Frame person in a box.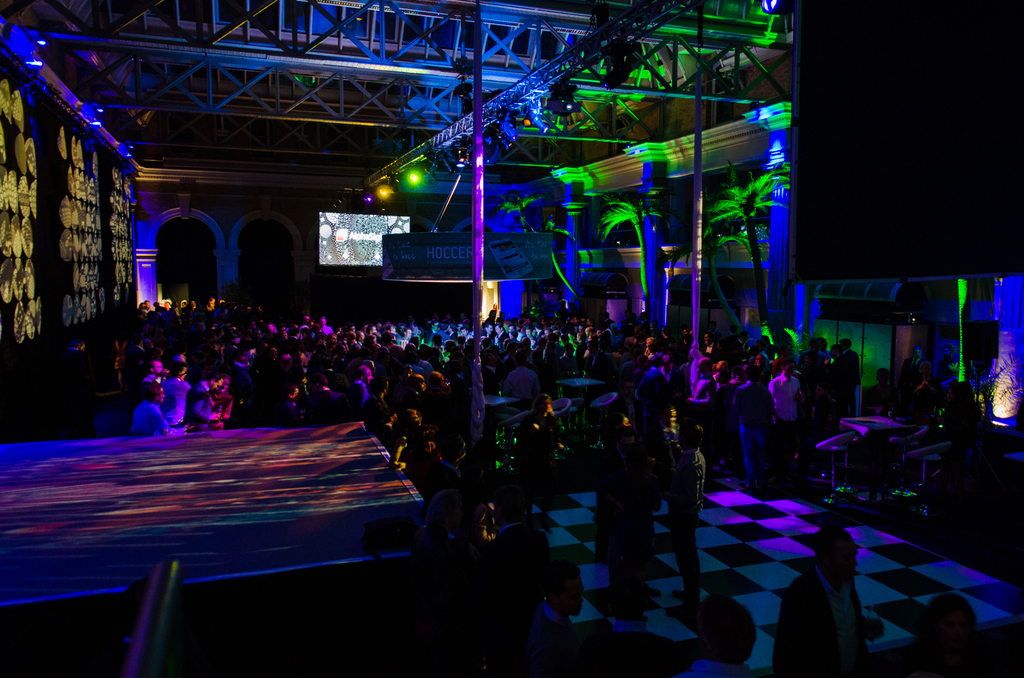
{"x1": 769, "y1": 358, "x2": 803, "y2": 461}.
